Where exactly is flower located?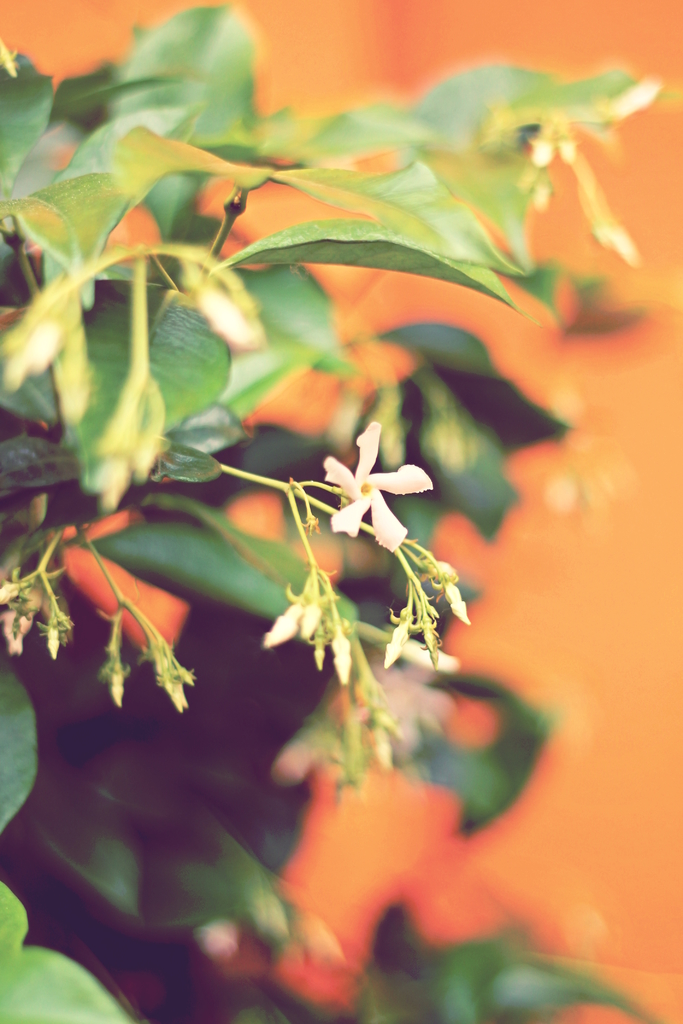
Its bounding box is locate(309, 424, 427, 548).
